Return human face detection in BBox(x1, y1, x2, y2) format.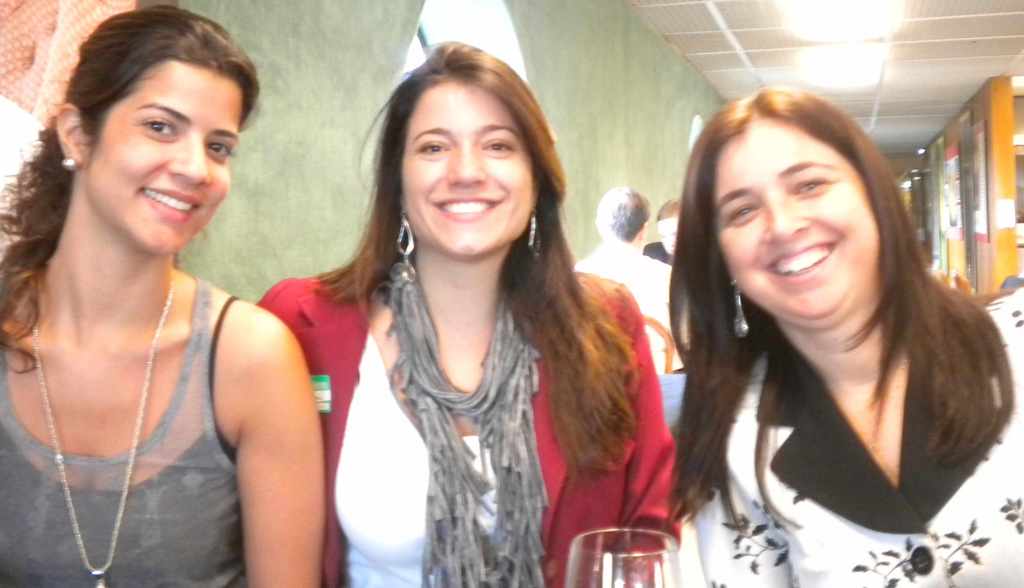
BBox(657, 217, 676, 257).
